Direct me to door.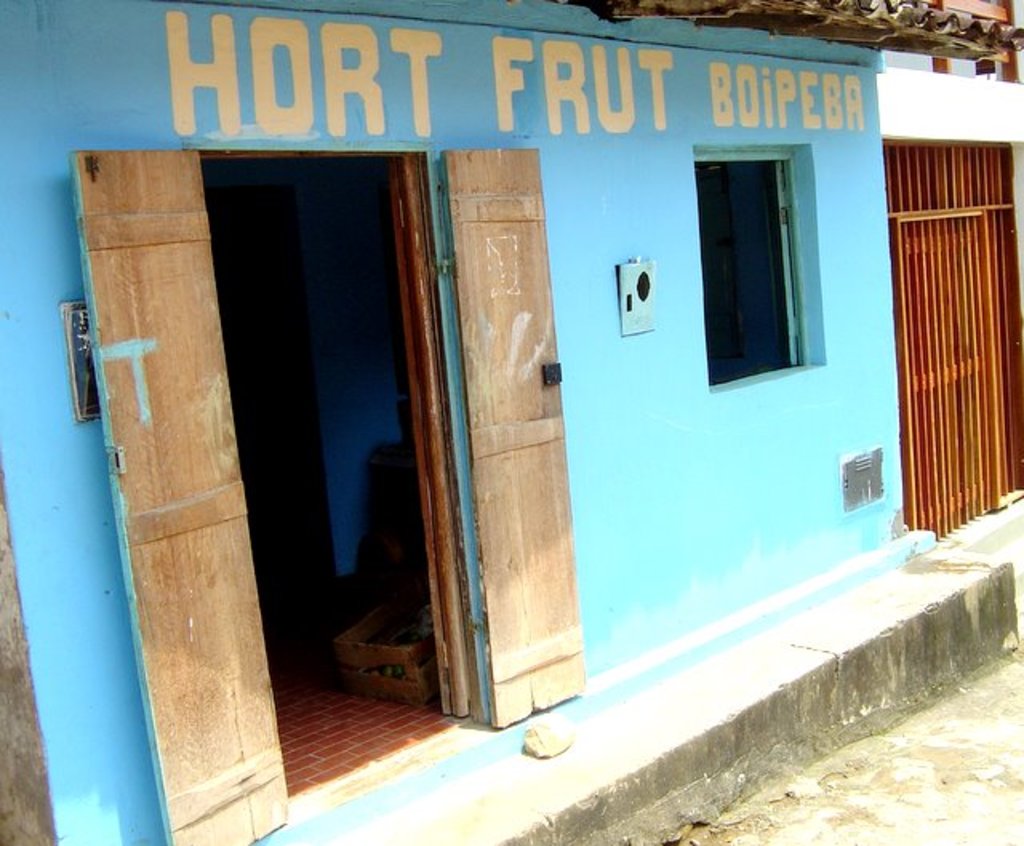
Direction: 437/144/594/726.
